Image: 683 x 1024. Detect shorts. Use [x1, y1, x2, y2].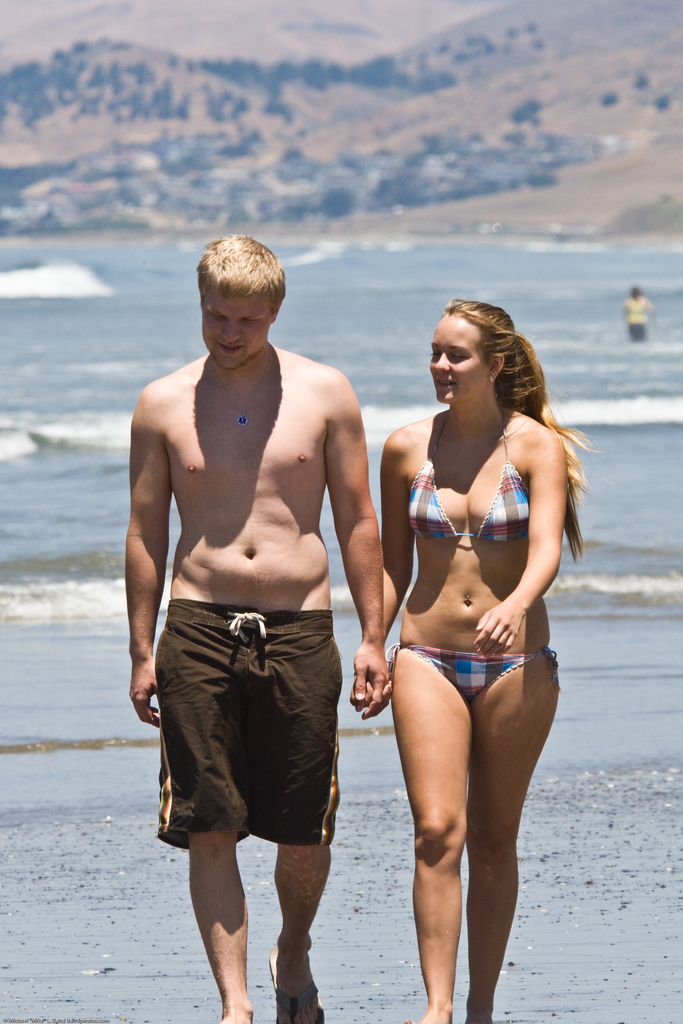
[142, 592, 371, 851].
